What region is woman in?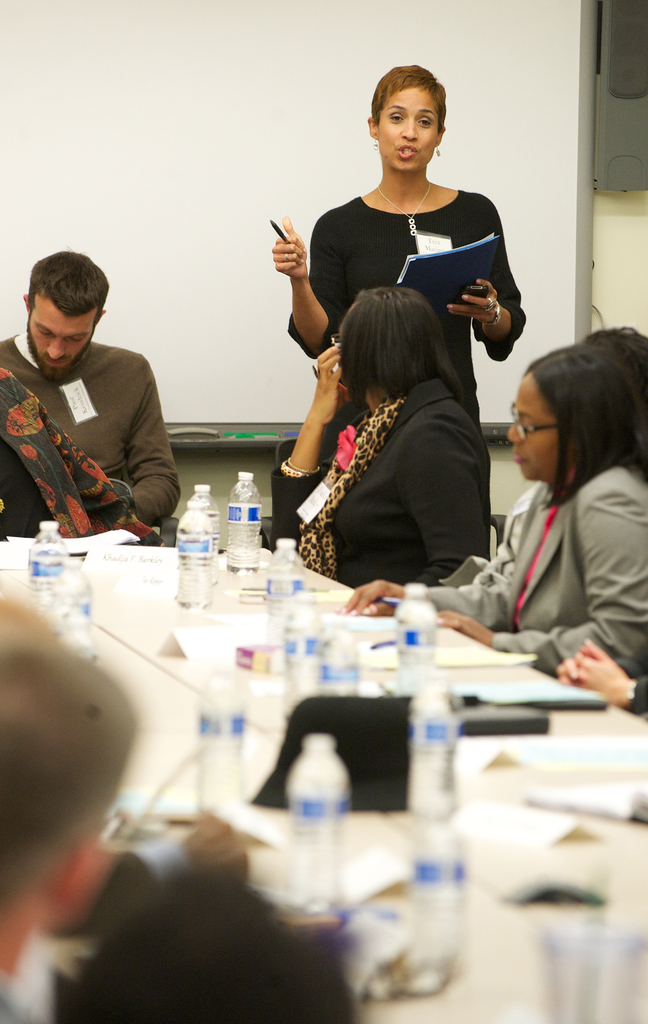
<region>339, 340, 647, 676</region>.
